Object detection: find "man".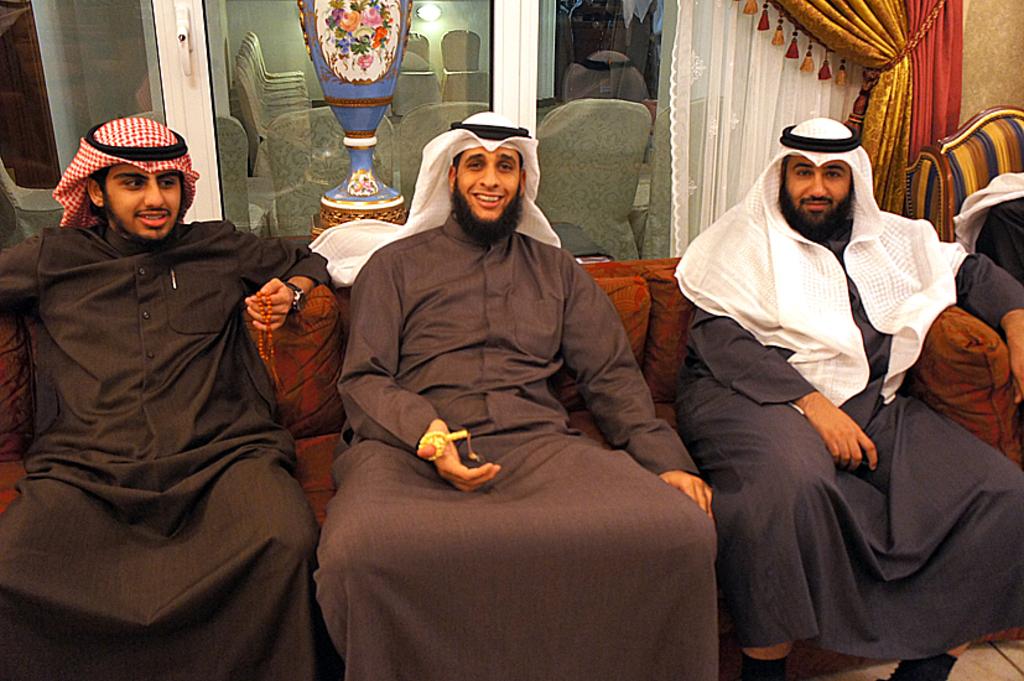
region(675, 106, 981, 664).
